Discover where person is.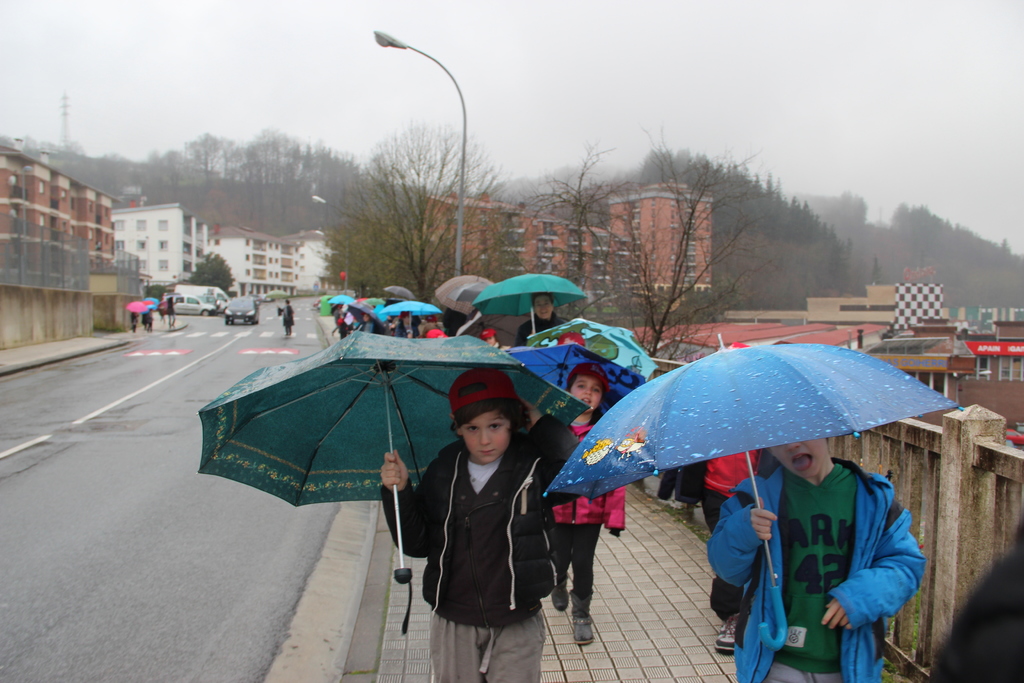
Discovered at BBox(275, 297, 294, 336).
